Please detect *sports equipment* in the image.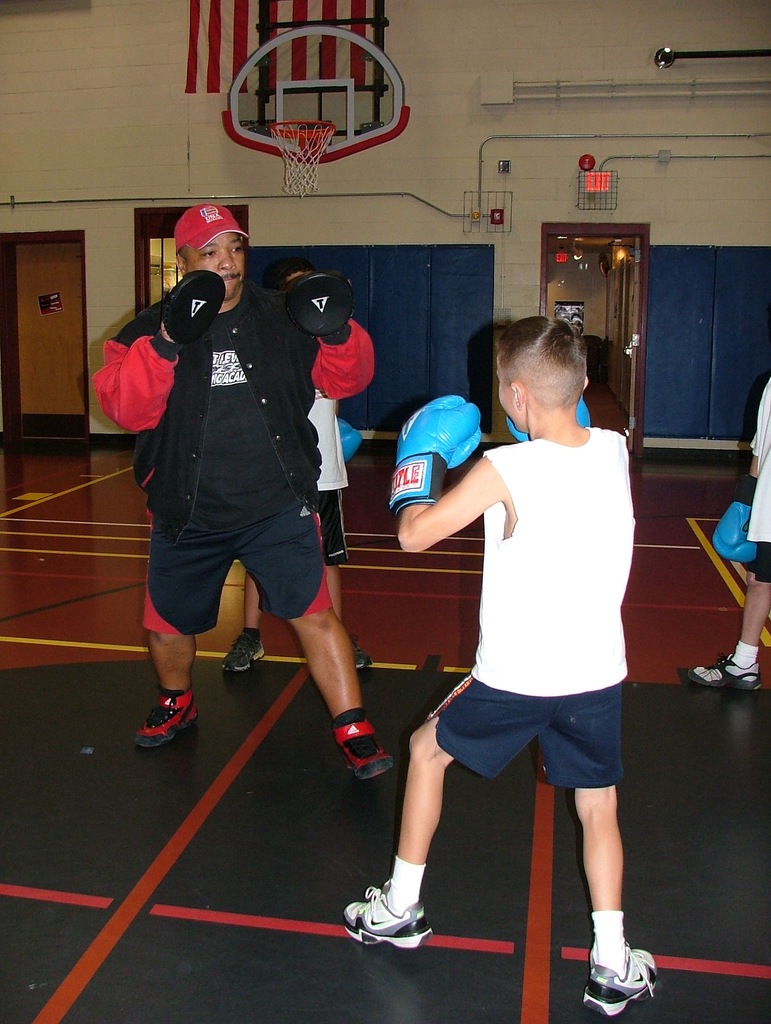
bbox=[282, 271, 357, 337].
